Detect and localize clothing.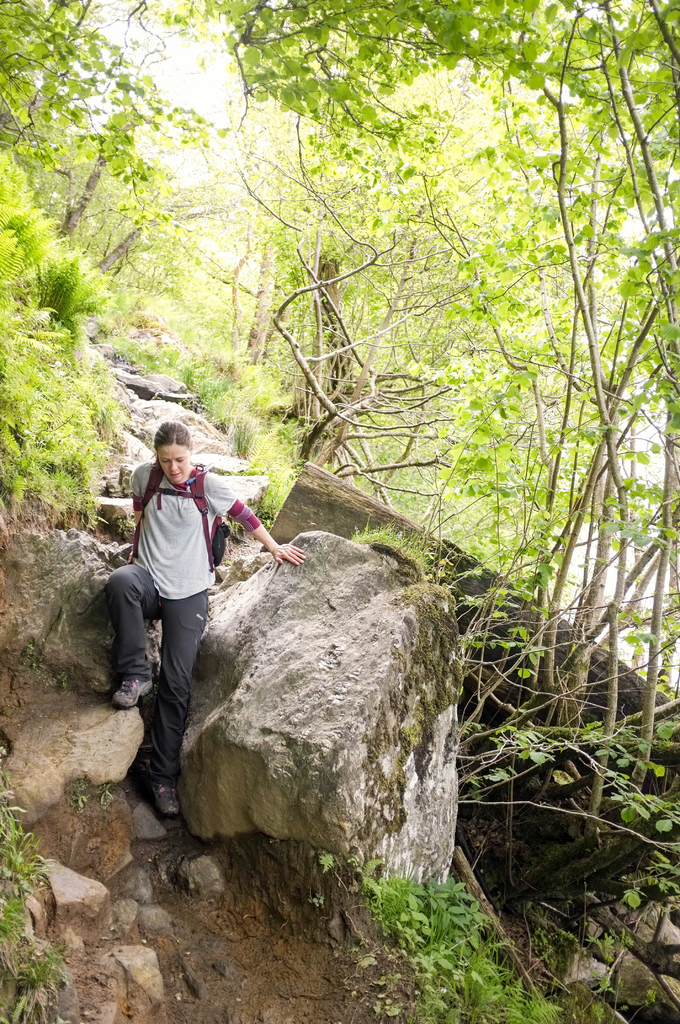
Localized at [x1=113, y1=437, x2=239, y2=779].
